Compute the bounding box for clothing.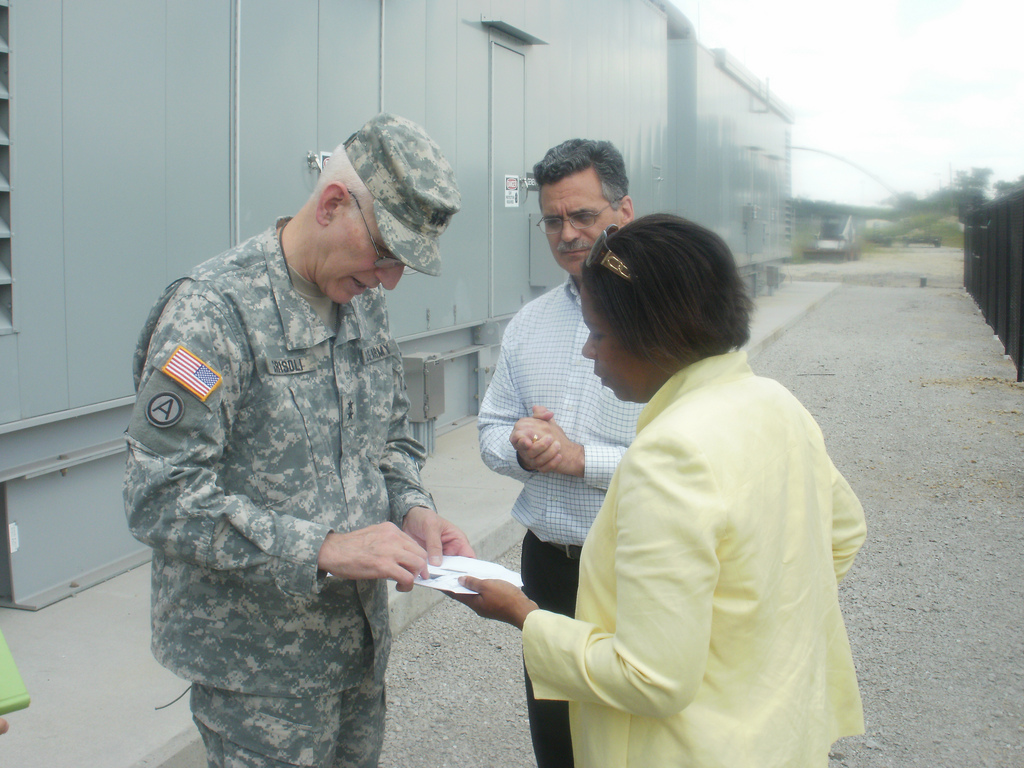
(124, 155, 464, 730).
